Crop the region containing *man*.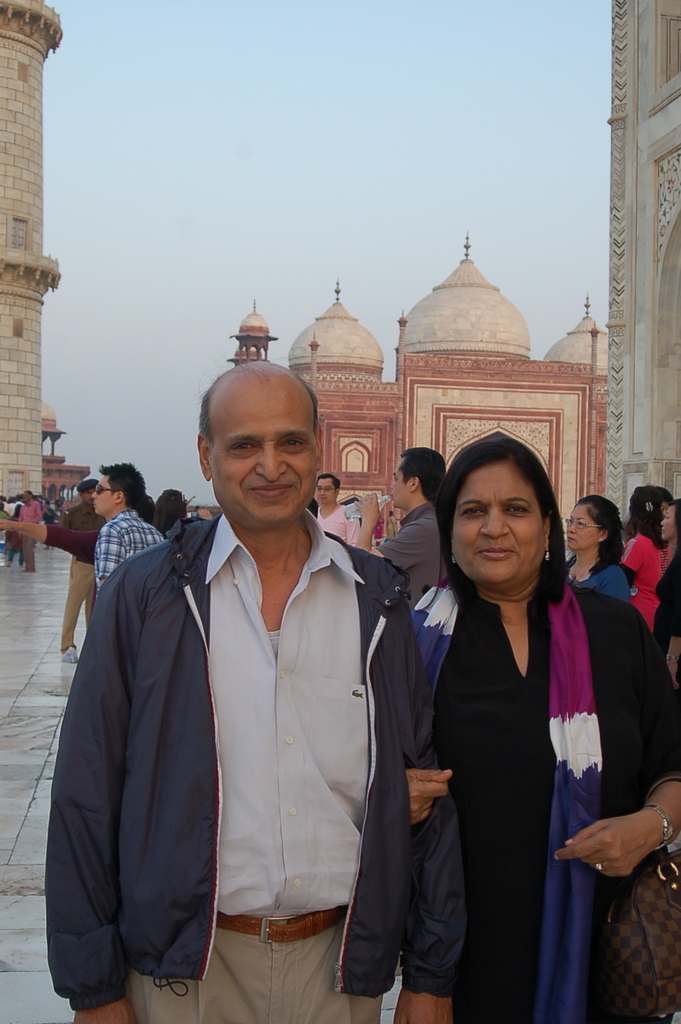
Crop region: 351 438 454 607.
